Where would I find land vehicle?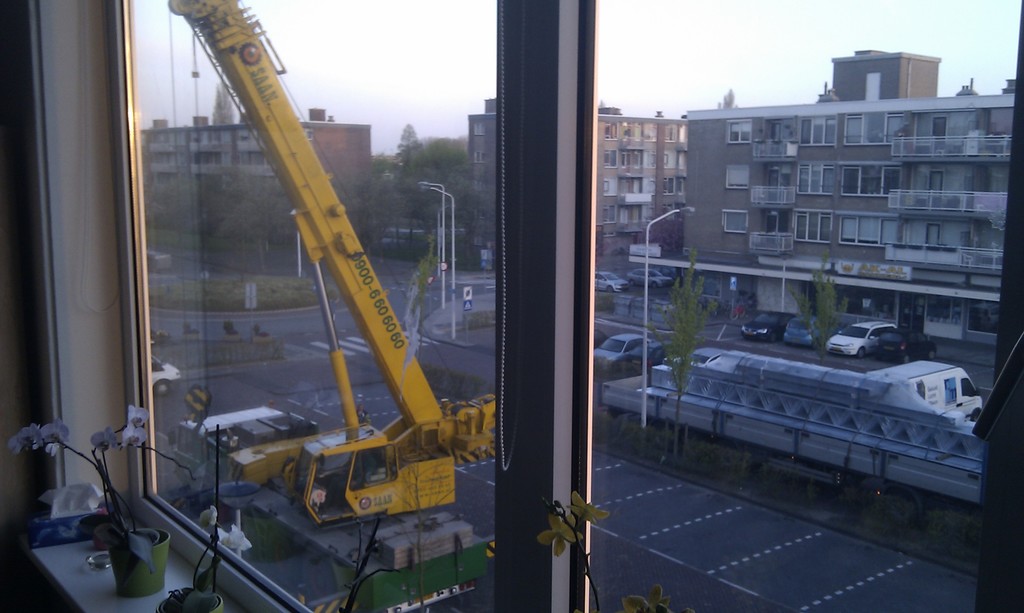
At <bbox>600, 333, 664, 368</bbox>.
